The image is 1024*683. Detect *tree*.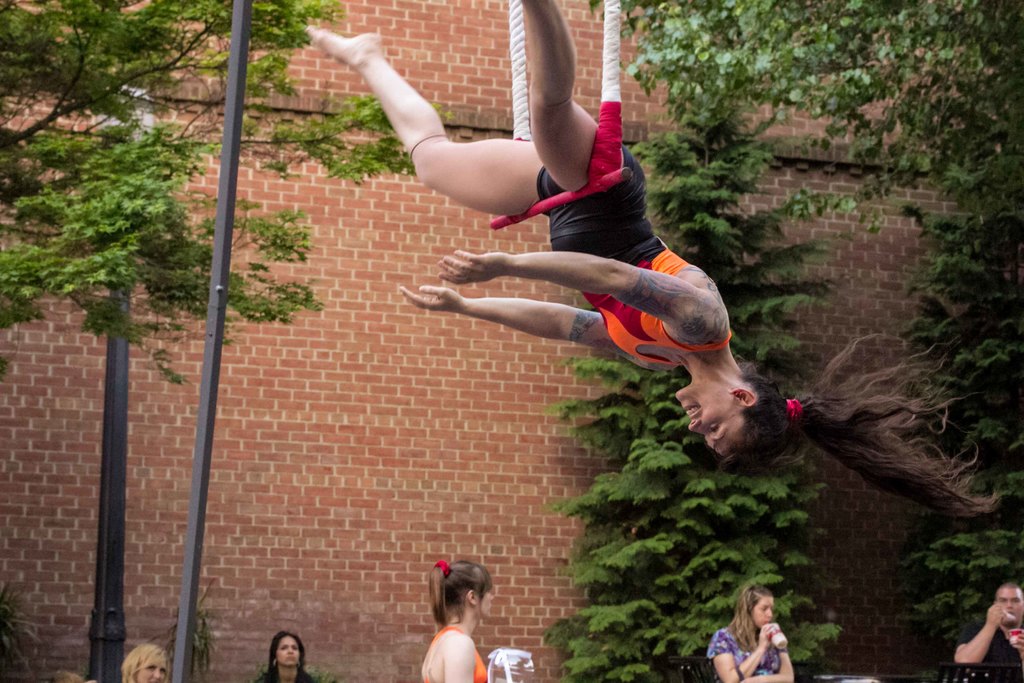
Detection: (900, 197, 1023, 673).
